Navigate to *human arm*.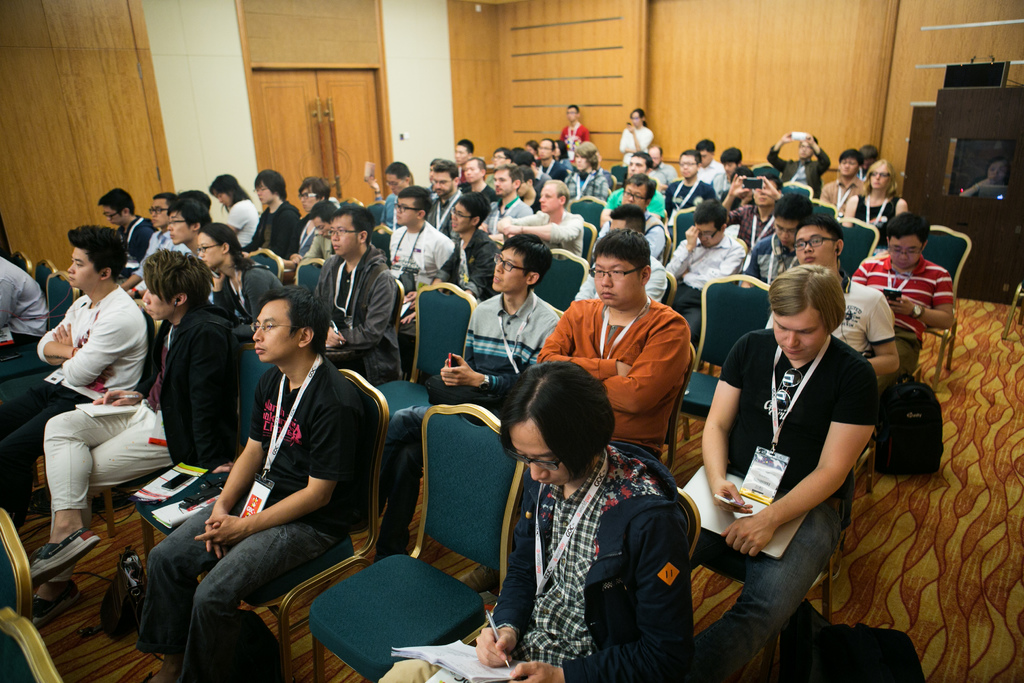
Navigation target: 59, 318, 125, 394.
